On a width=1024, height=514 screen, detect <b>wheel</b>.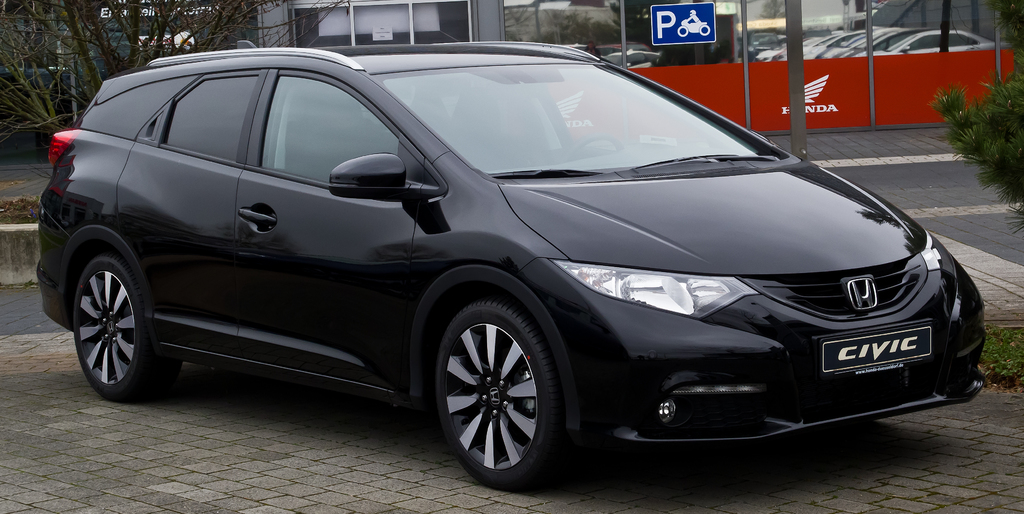
box=[428, 294, 561, 479].
